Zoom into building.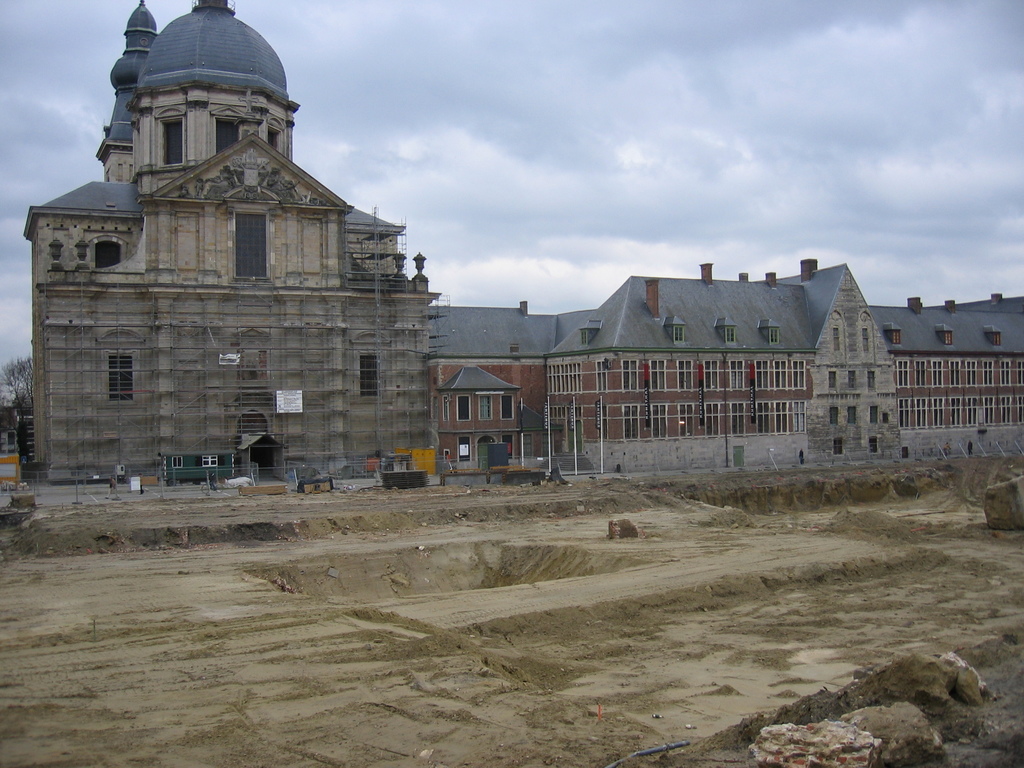
Zoom target: (x1=428, y1=259, x2=1023, y2=487).
